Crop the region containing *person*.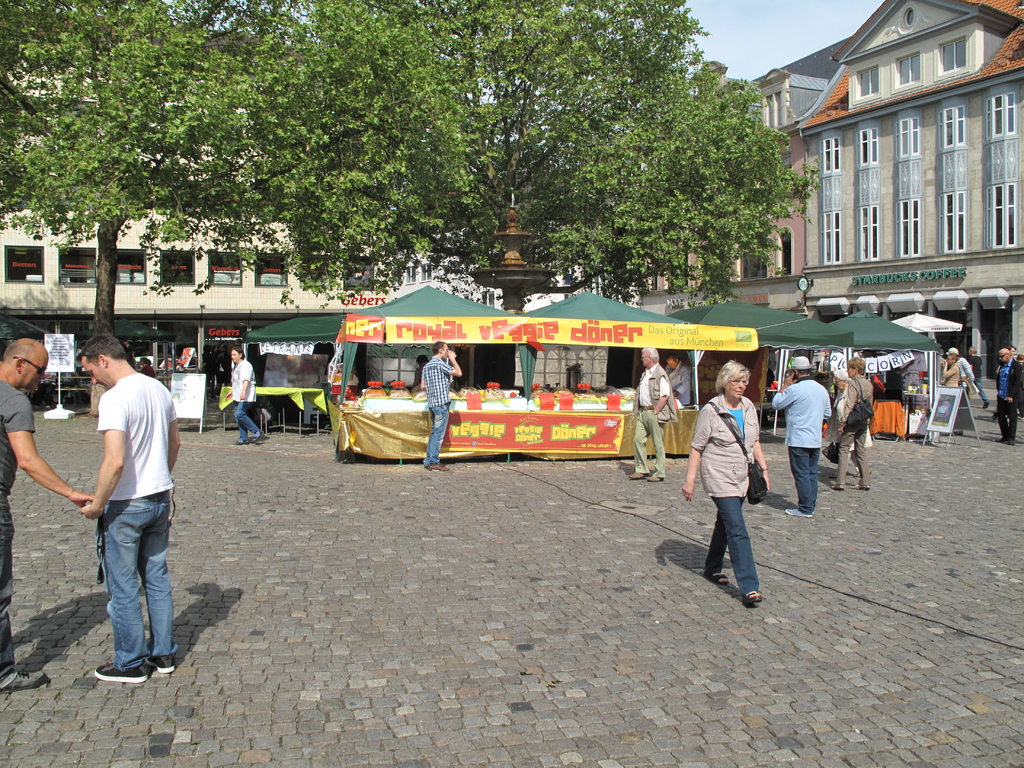
Crop region: select_region(664, 351, 691, 406).
